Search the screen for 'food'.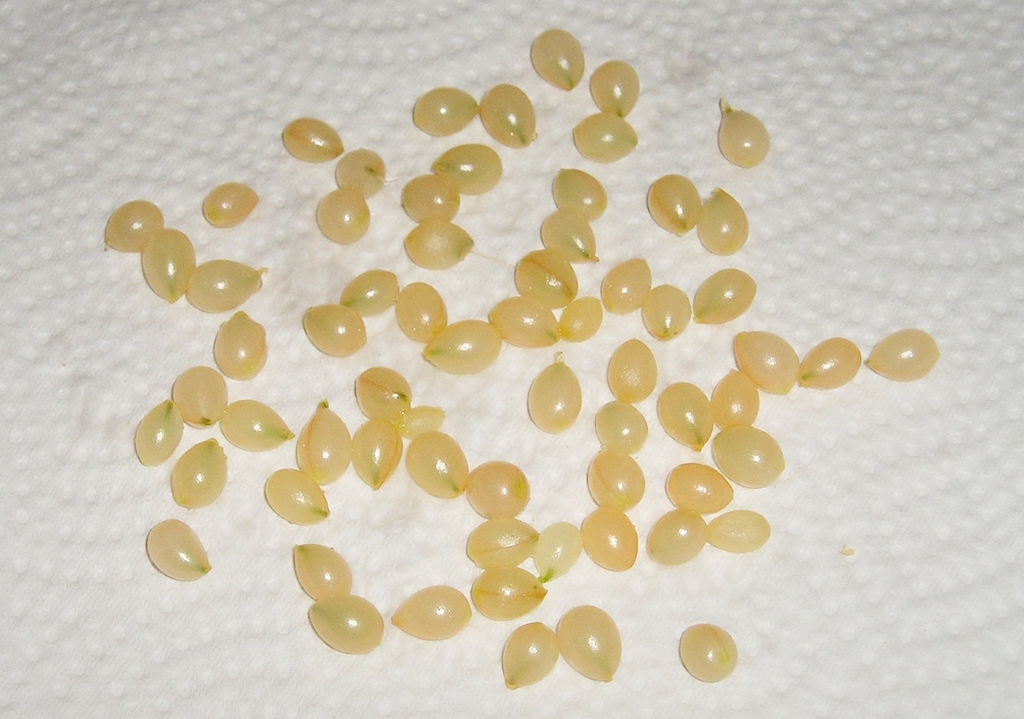
Found at detection(573, 111, 636, 162).
